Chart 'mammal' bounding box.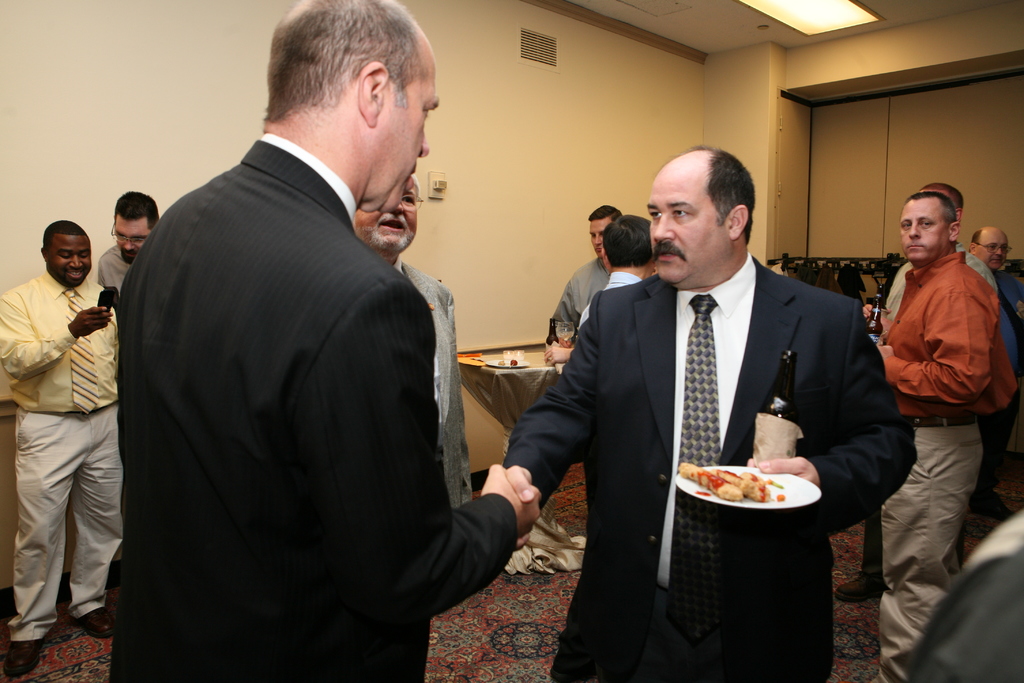
Charted: bbox(92, 29, 504, 682).
